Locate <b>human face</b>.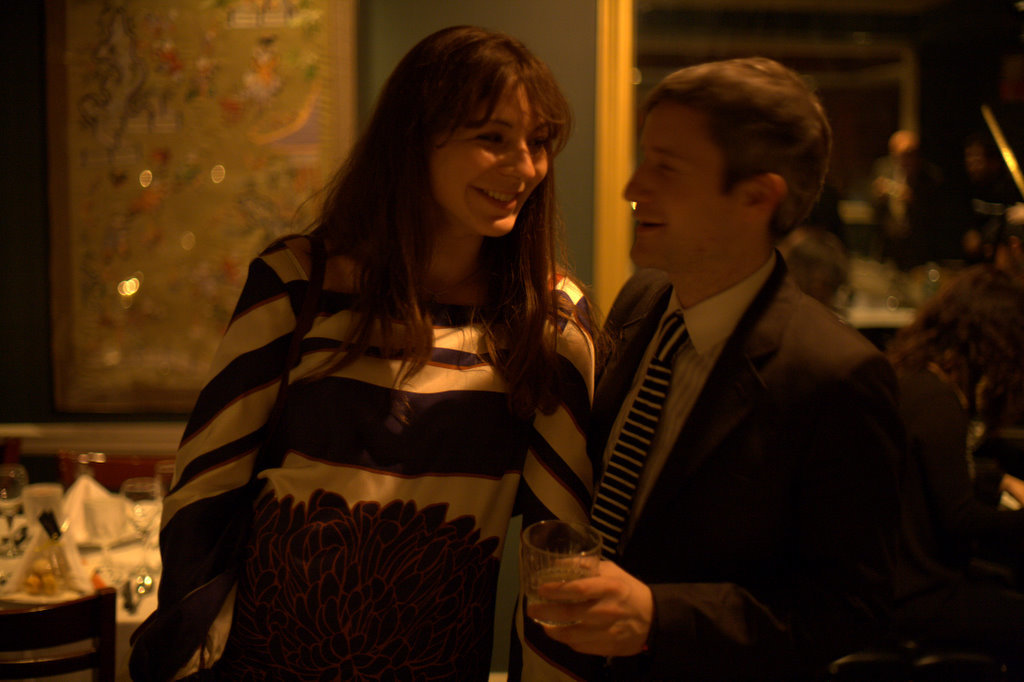
Bounding box: detection(428, 89, 550, 234).
